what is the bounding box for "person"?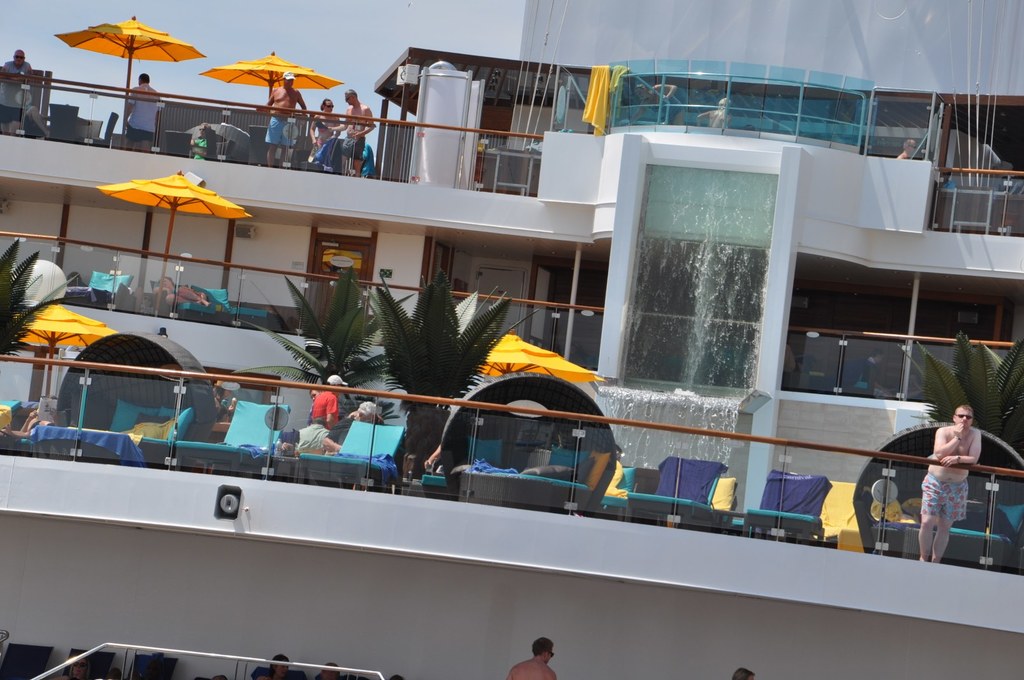
306,98,337,152.
